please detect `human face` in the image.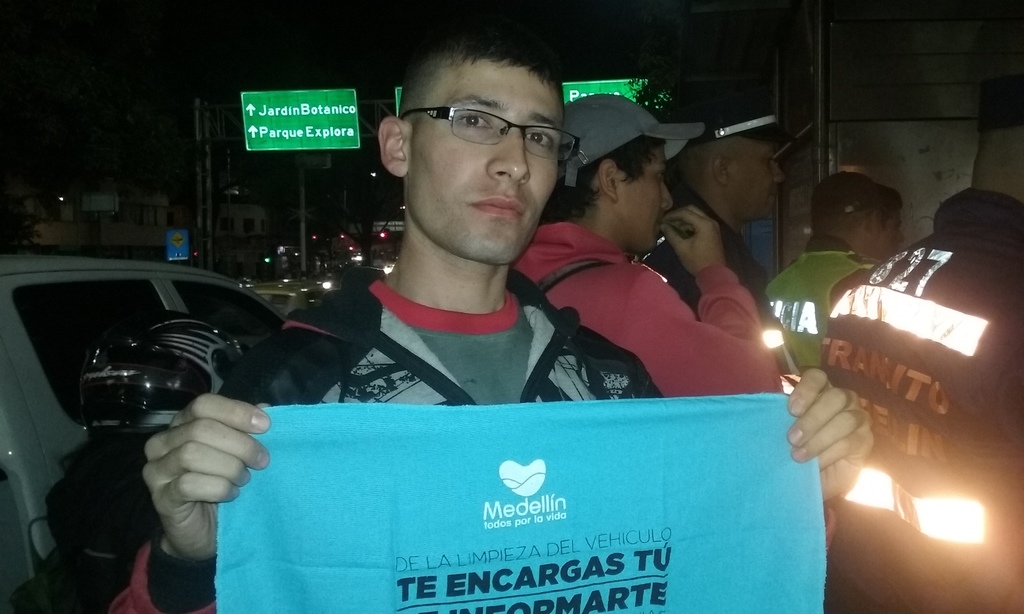
x1=739, y1=142, x2=781, y2=227.
